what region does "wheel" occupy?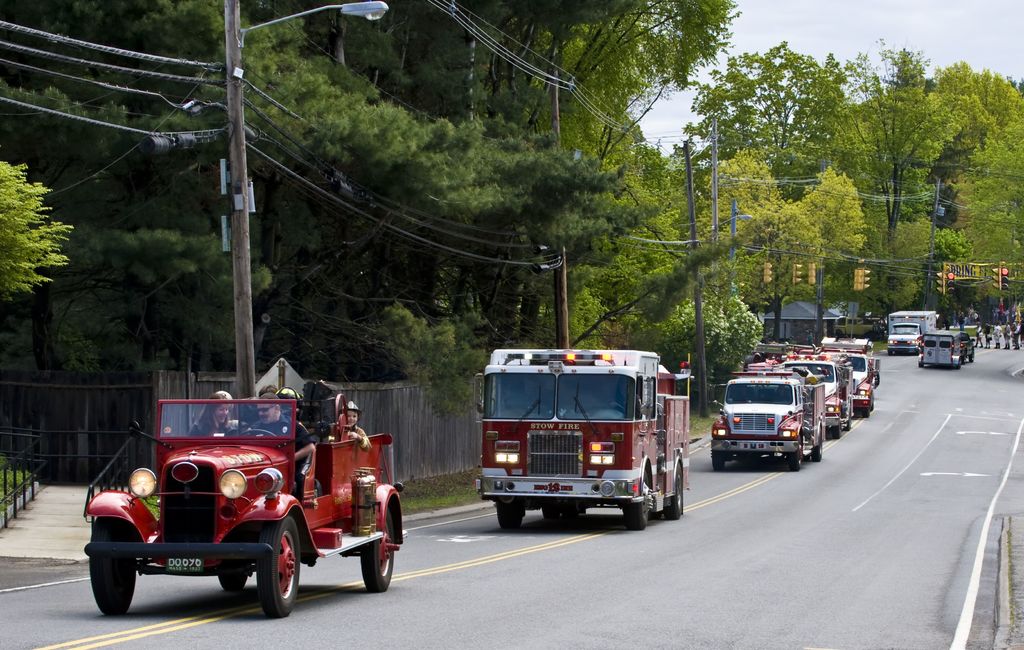
216 573 246 591.
